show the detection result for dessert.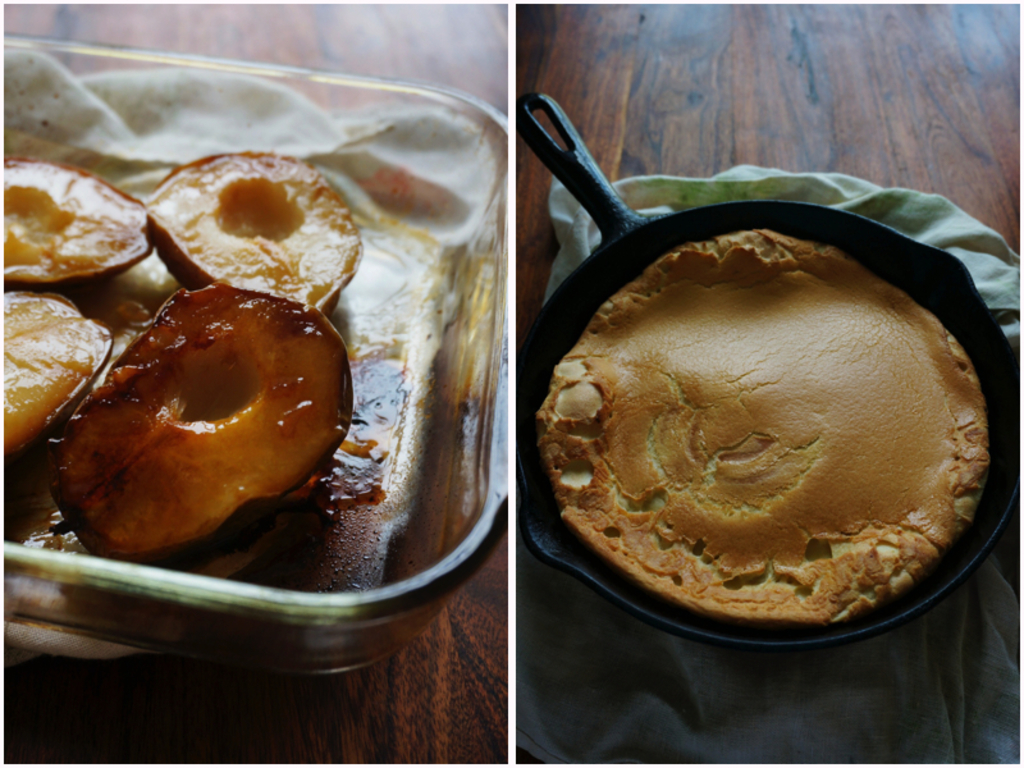
left=540, top=219, right=968, bottom=655.
